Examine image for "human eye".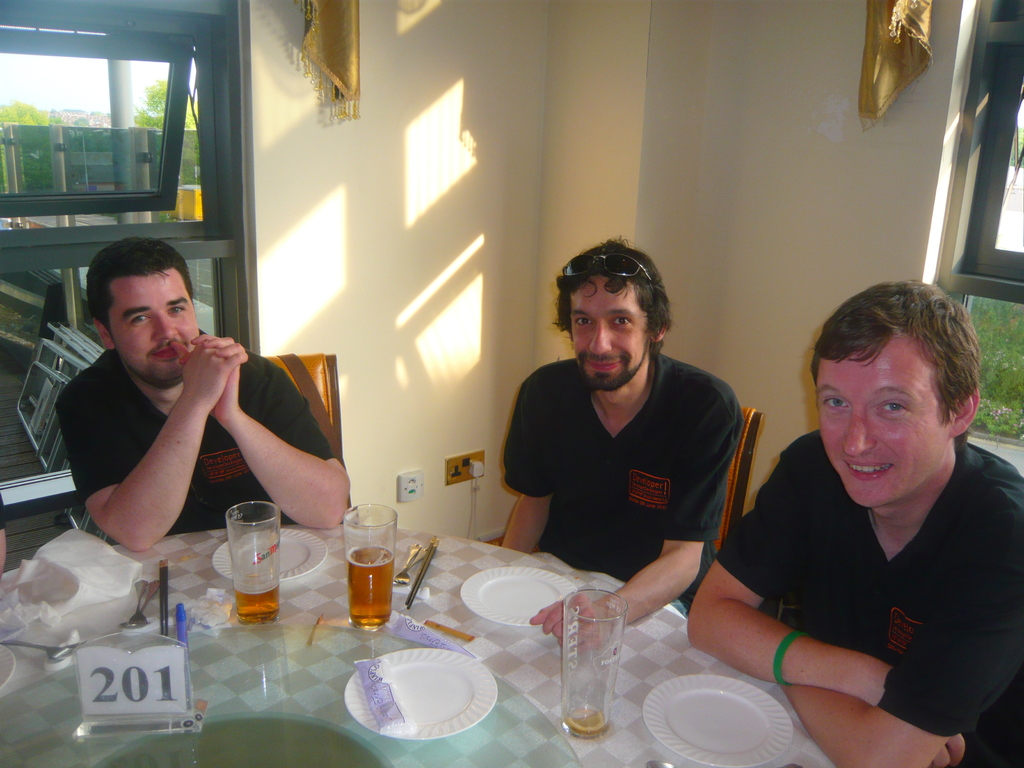
Examination result: bbox=(168, 303, 186, 316).
